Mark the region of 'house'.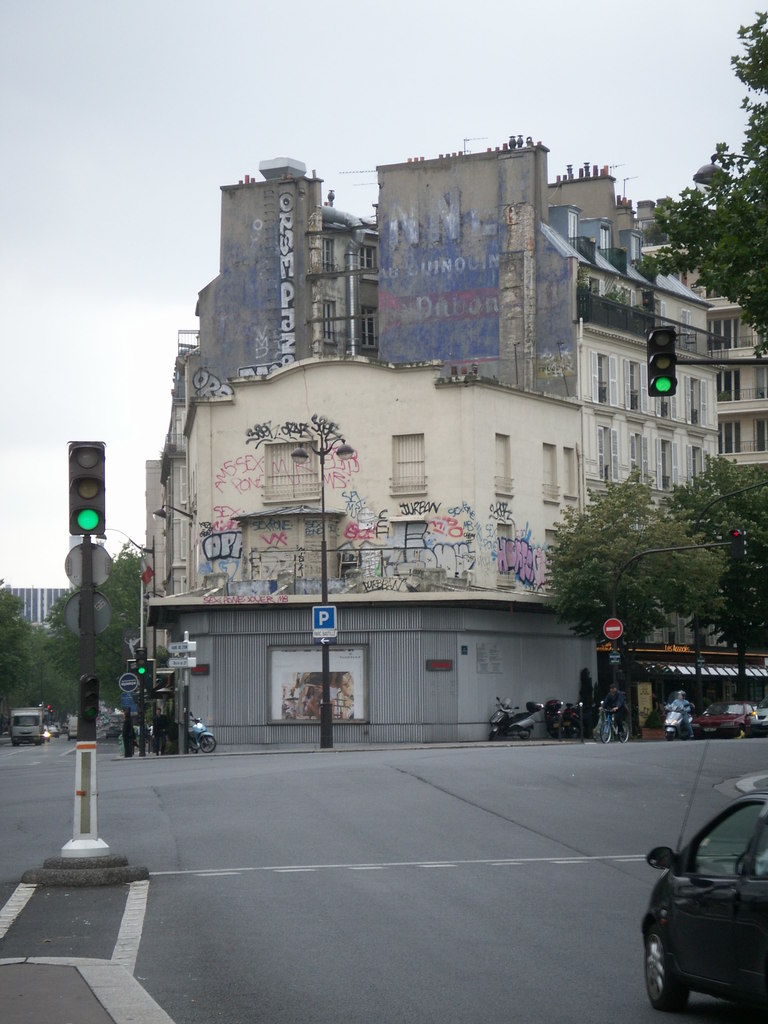
Region: crop(374, 132, 568, 753).
